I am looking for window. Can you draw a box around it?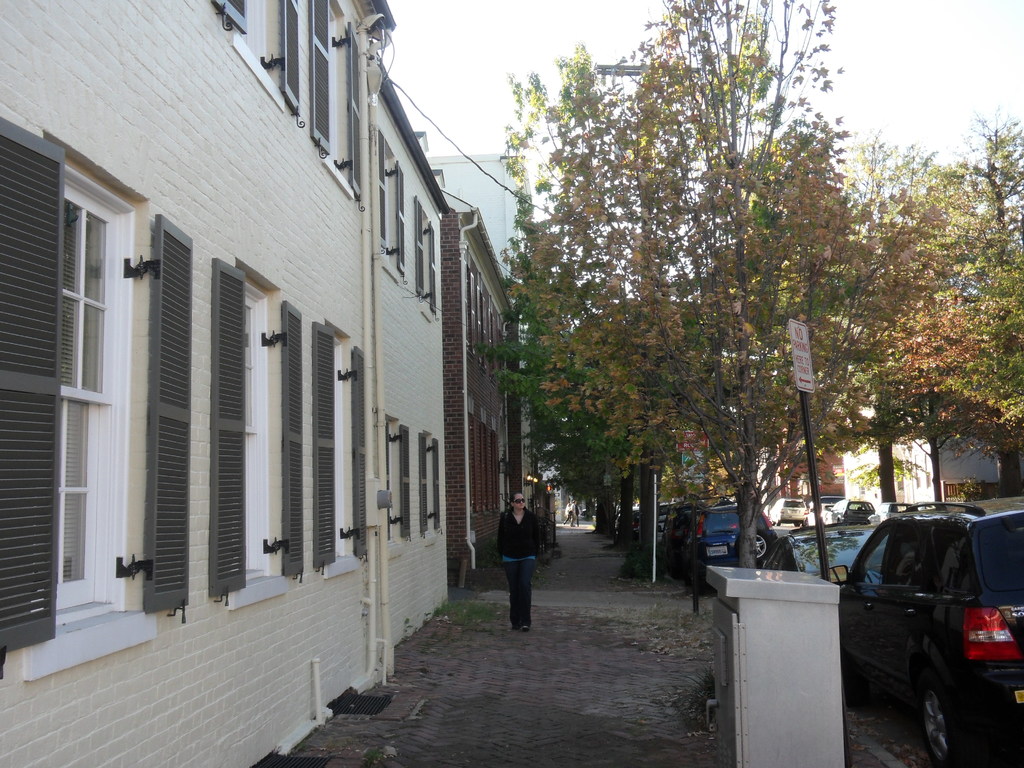
Sure, the bounding box is {"x1": 328, "y1": 330, "x2": 344, "y2": 556}.
